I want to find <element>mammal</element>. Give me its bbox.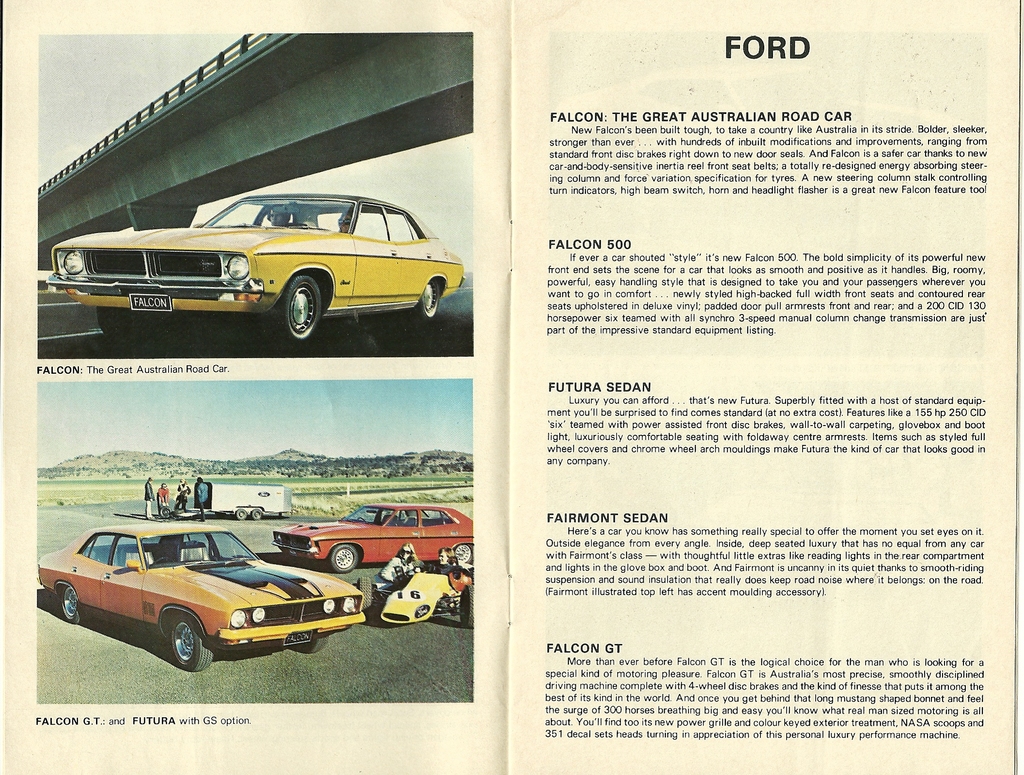
157:483:169:514.
